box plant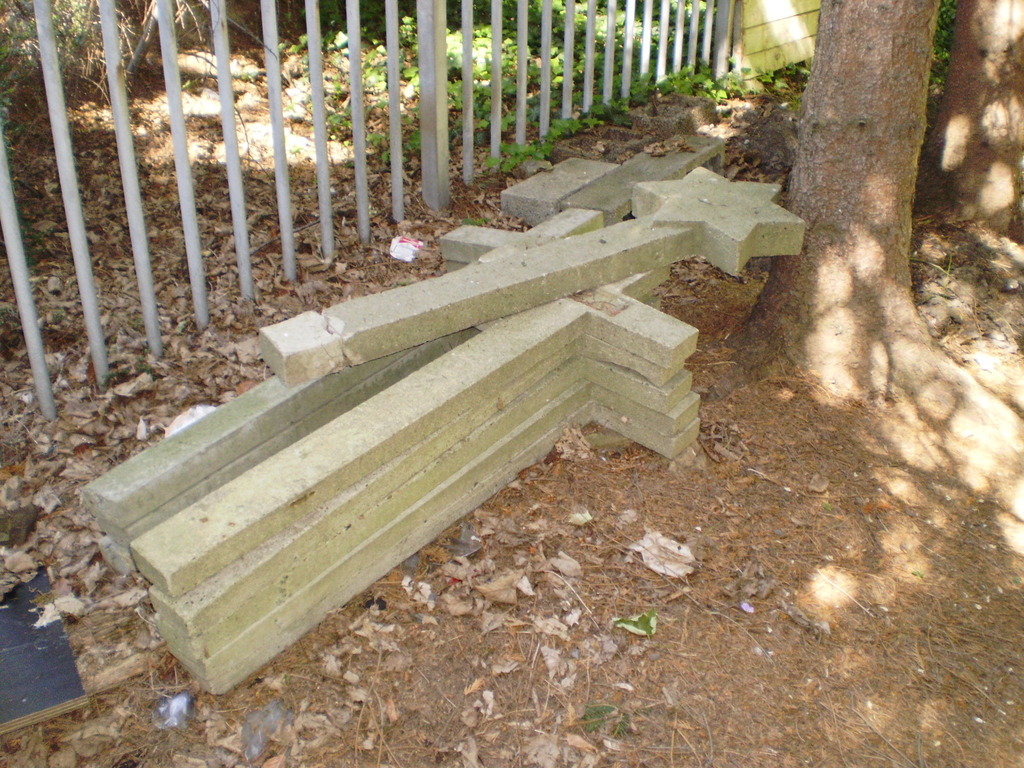
x1=752 y1=63 x2=783 y2=97
